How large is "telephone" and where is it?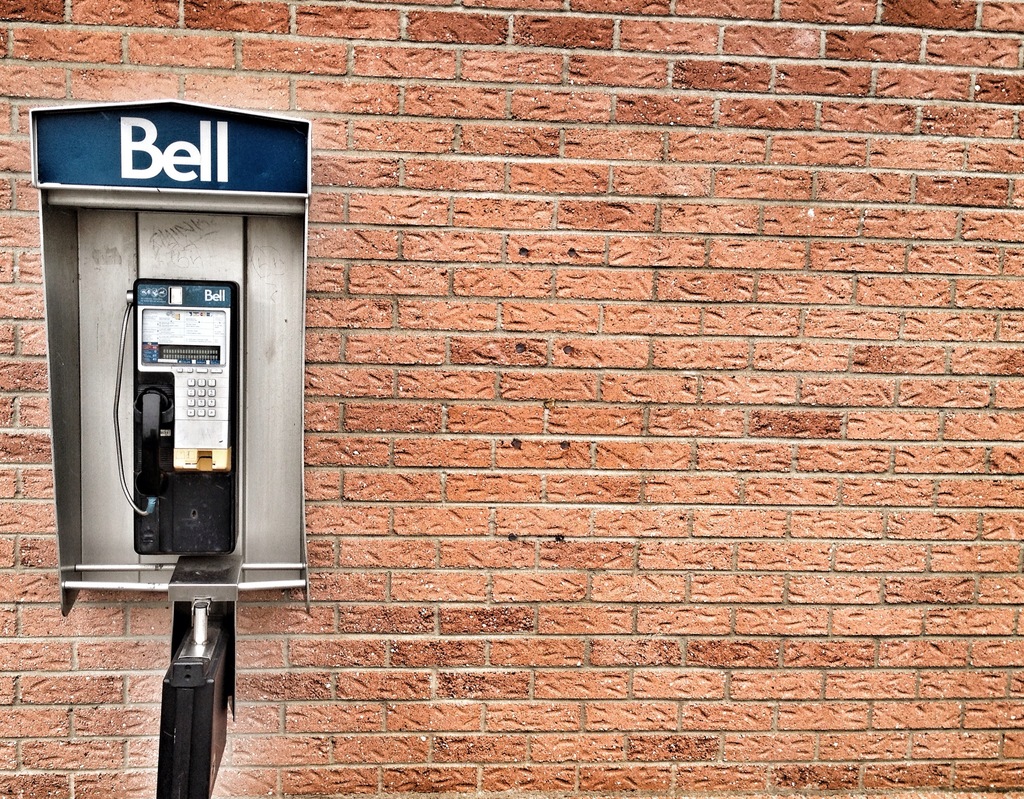
Bounding box: 45 151 301 684.
